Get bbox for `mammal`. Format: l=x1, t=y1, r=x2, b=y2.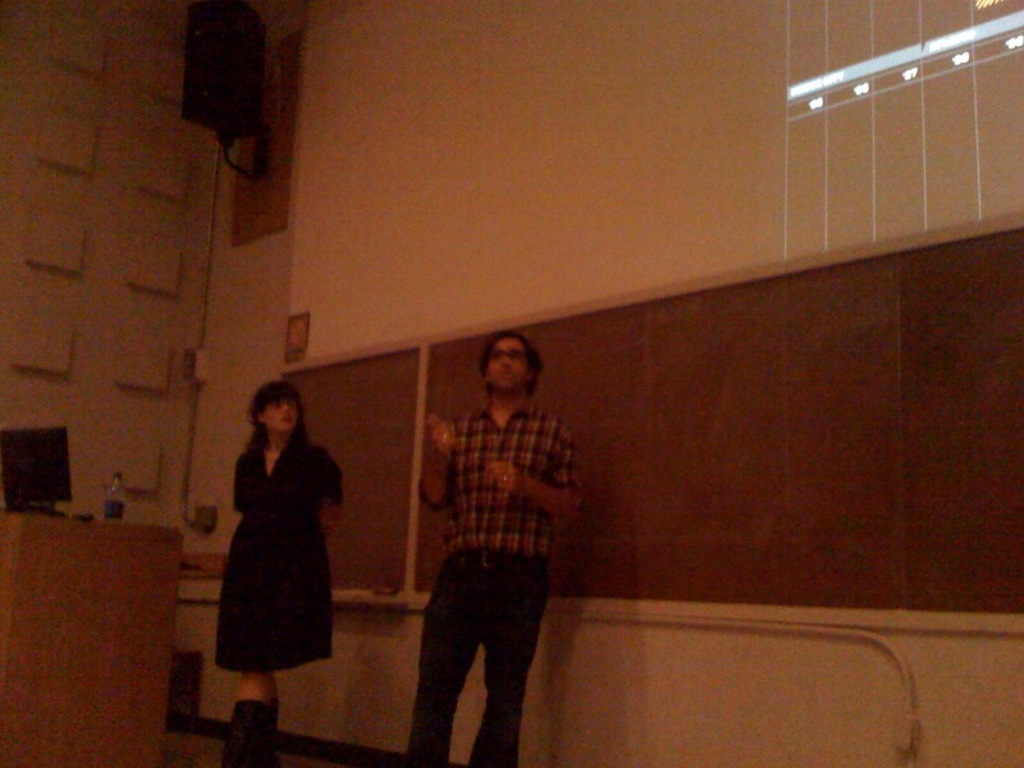
l=210, t=376, r=344, b=762.
